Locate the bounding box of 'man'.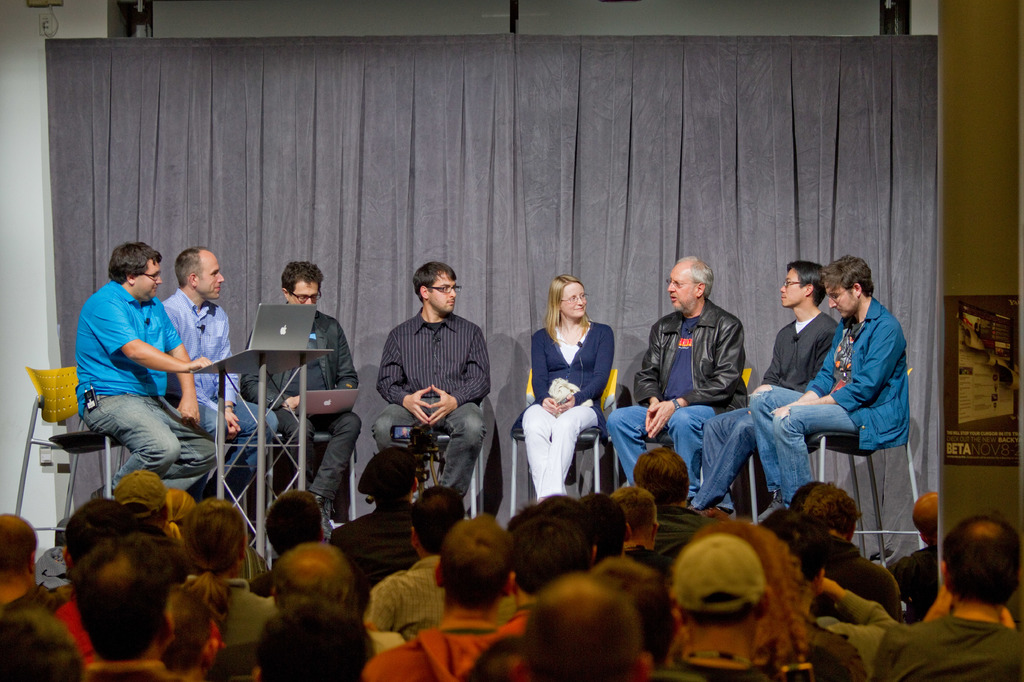
Bounding box: <region>246, 262, 362, 539</region>.
